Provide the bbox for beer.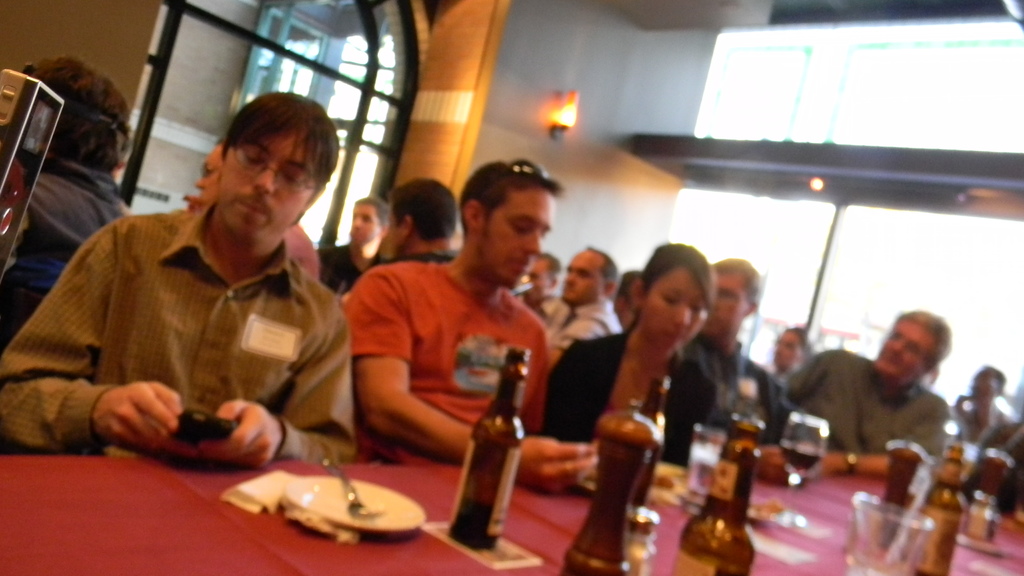
[left=444, top=343, right=535, bottom=561].
